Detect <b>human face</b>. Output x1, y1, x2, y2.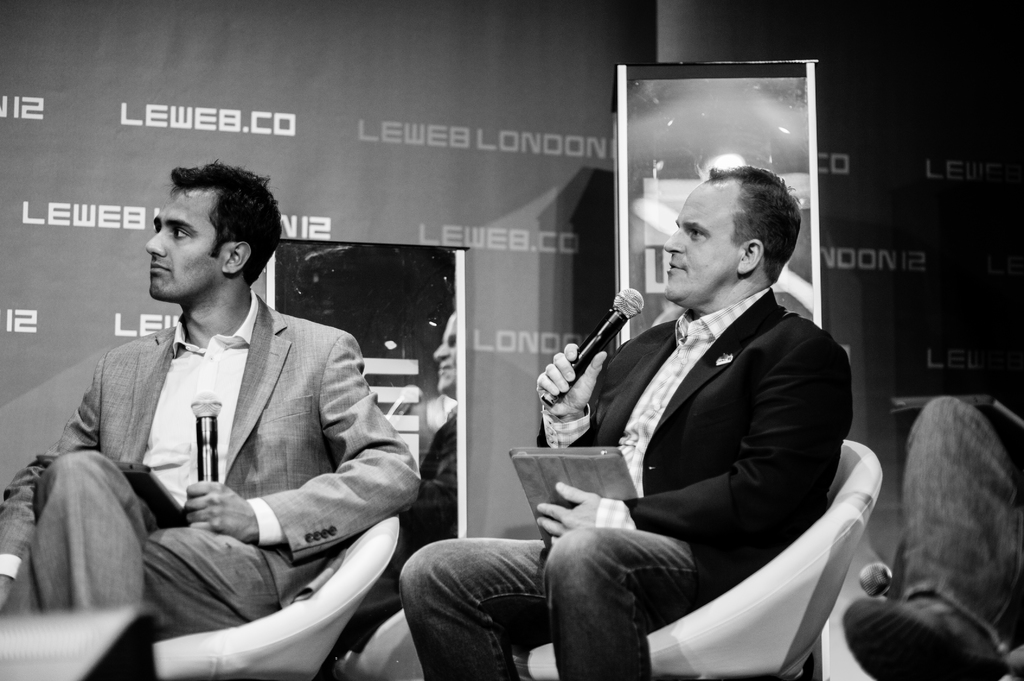
664, 180, 732, 300.
